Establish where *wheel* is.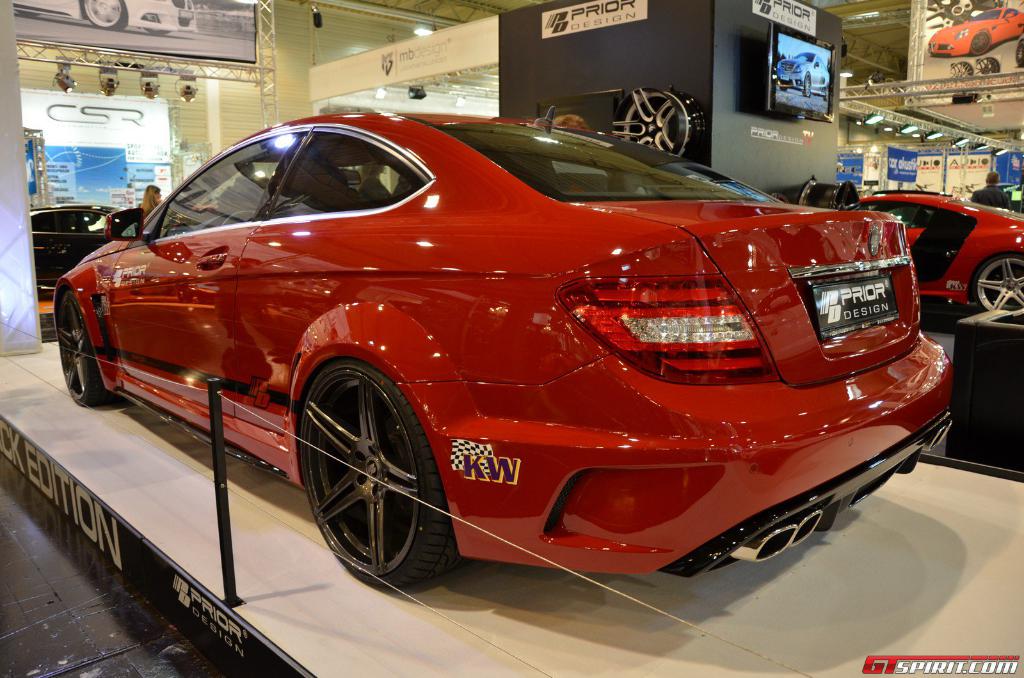
Established at BBox(293, 354, 445, 584).
